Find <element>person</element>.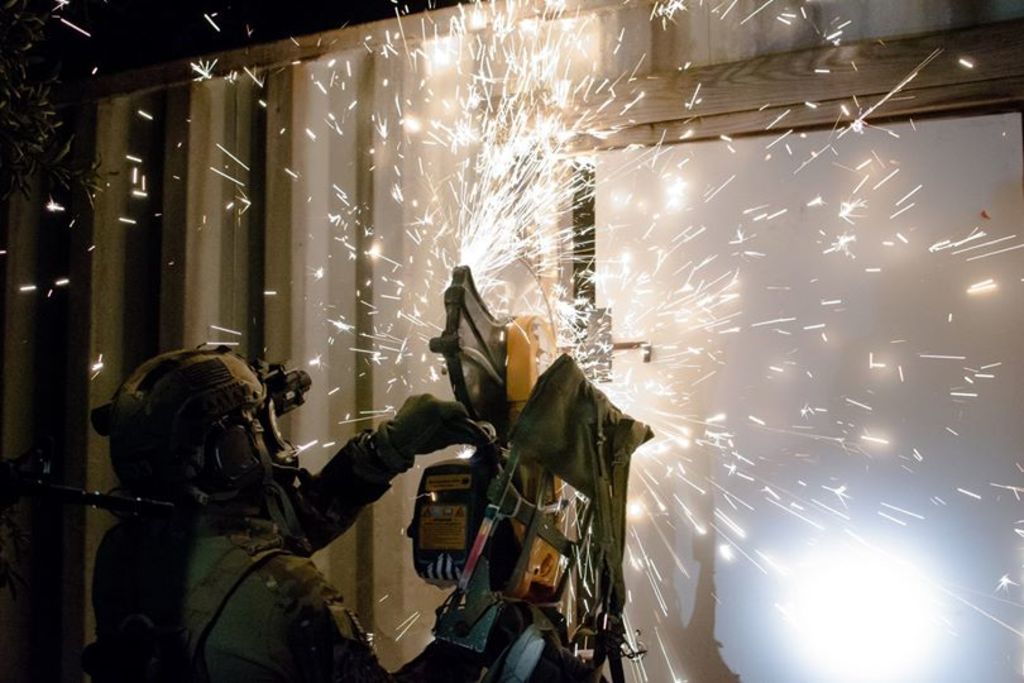
104,317,449,669.
